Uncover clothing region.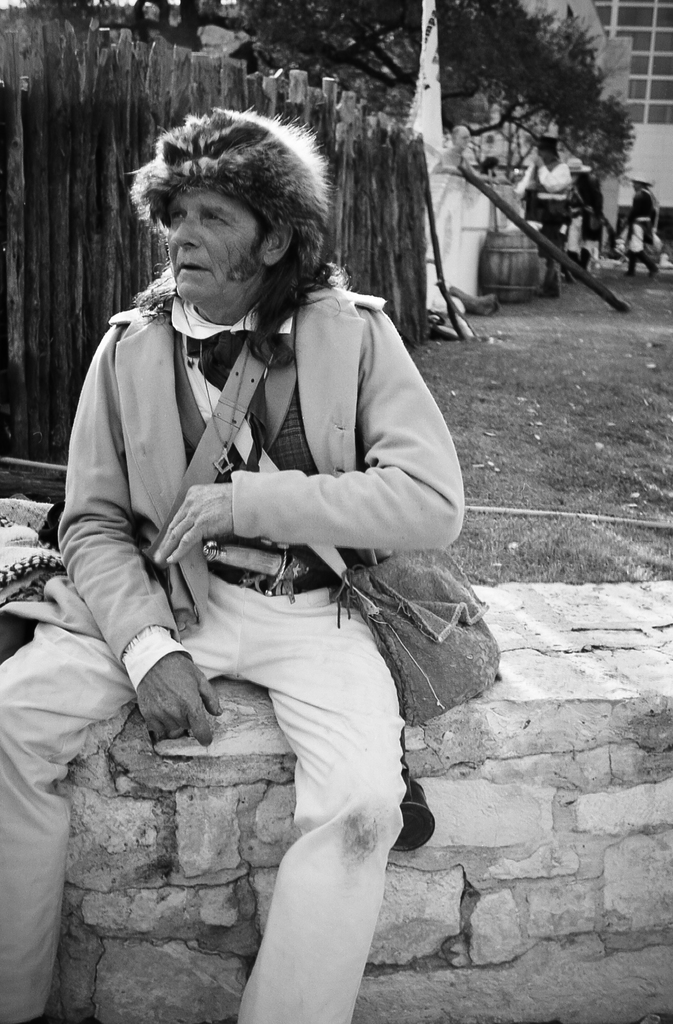
Uncovered: box=[517, 155, 569, 253].
